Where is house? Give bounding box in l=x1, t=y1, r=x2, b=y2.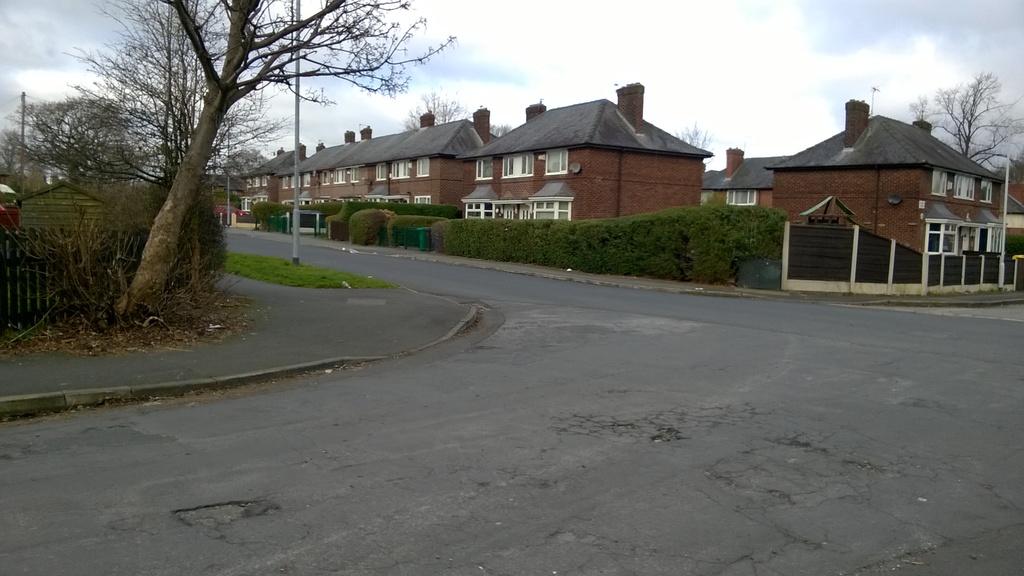
l=762, t=97, r=1006, b=262.
